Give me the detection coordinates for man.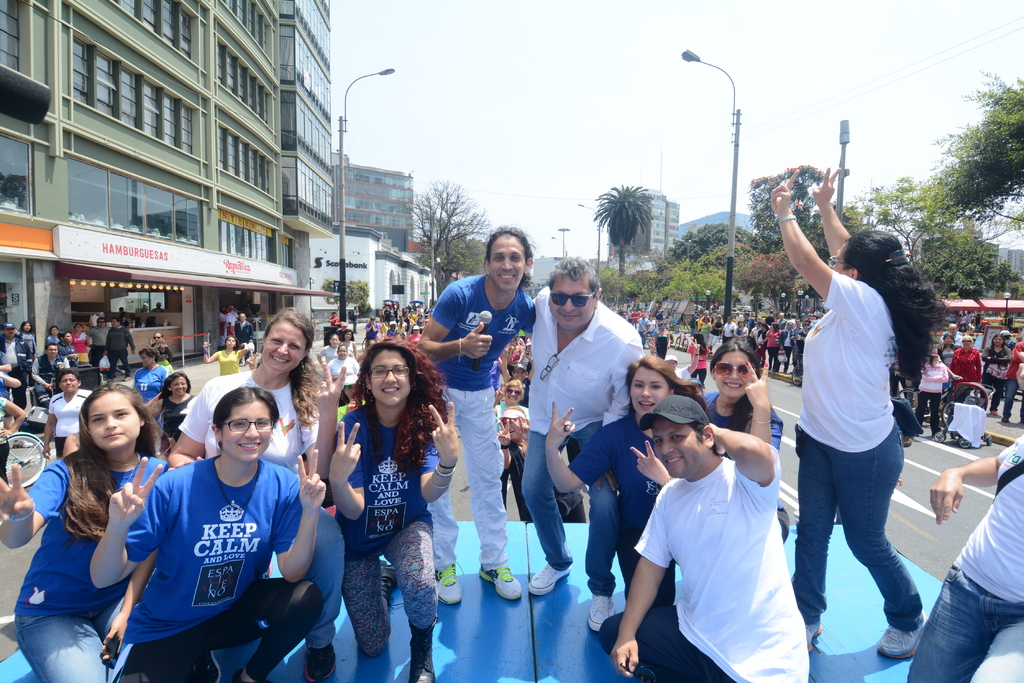
<box>30,341,68,408</box>.
